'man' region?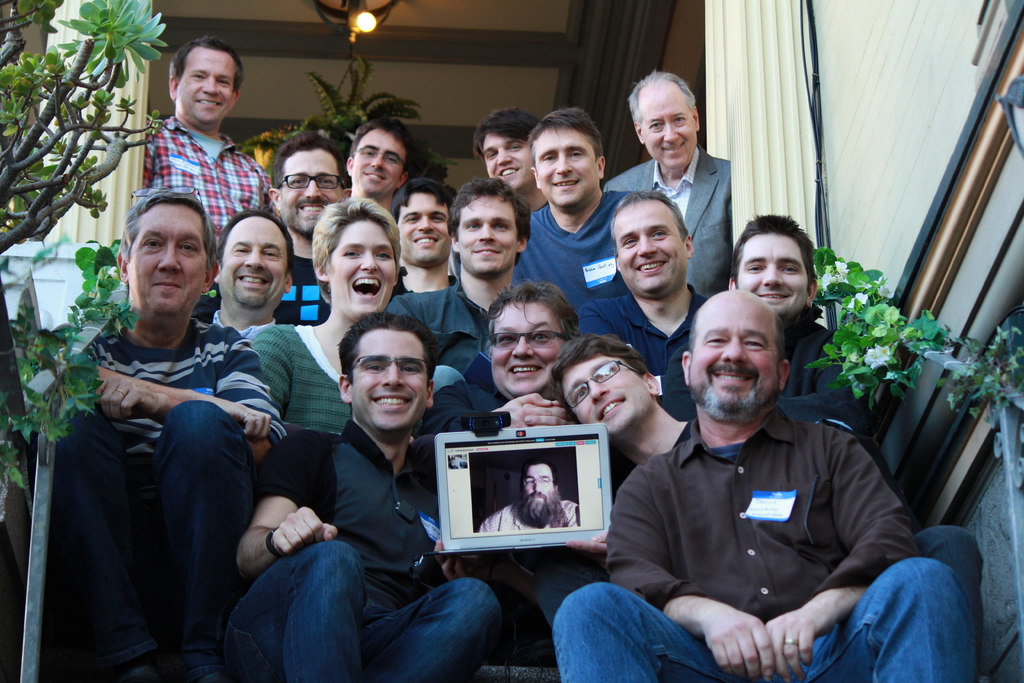
(x1=551, y1=288, x2=976, y2=682)
